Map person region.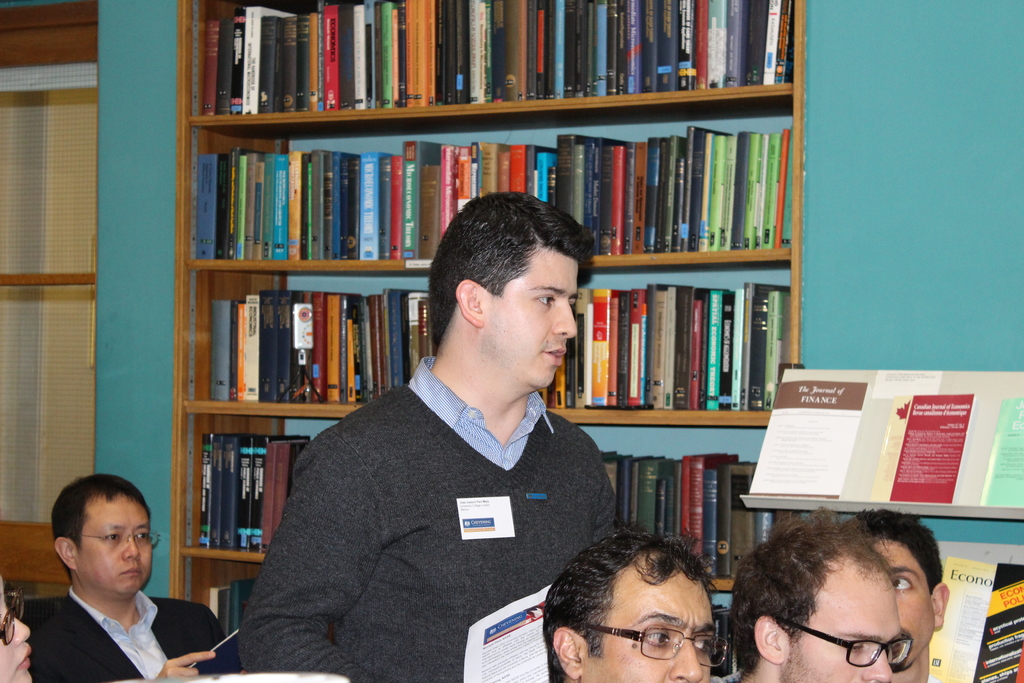
Mapped to detection(17, 475, 237, 682).
